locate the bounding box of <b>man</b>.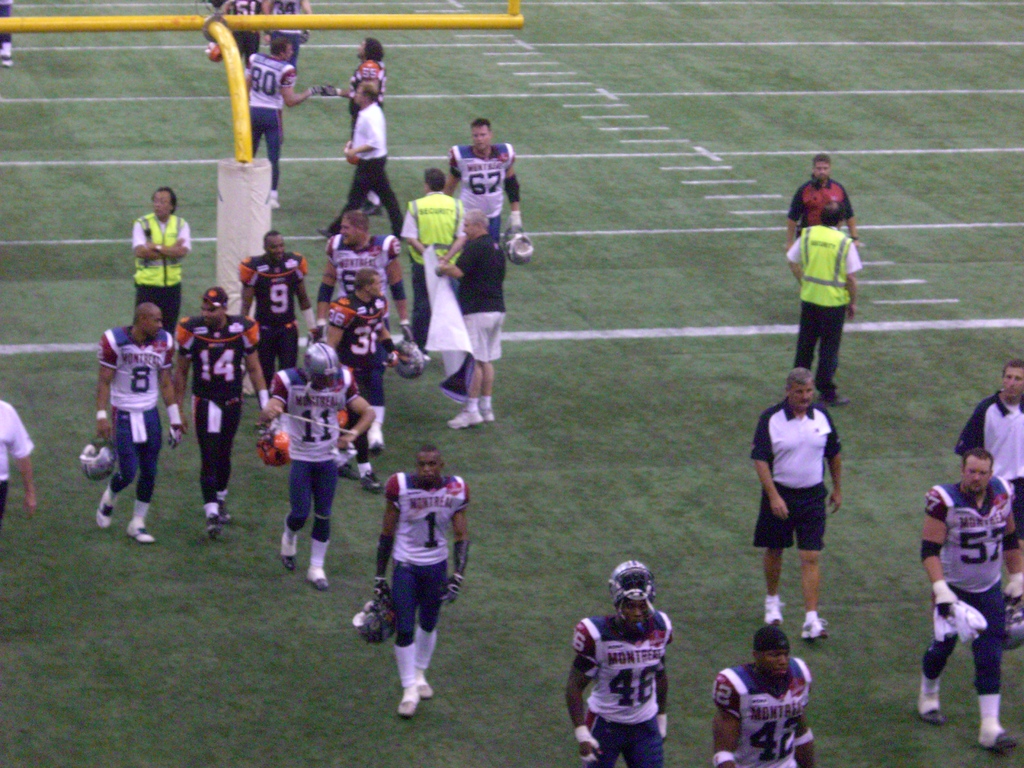
Bounding box: rect(714, 625, 814, 767).
